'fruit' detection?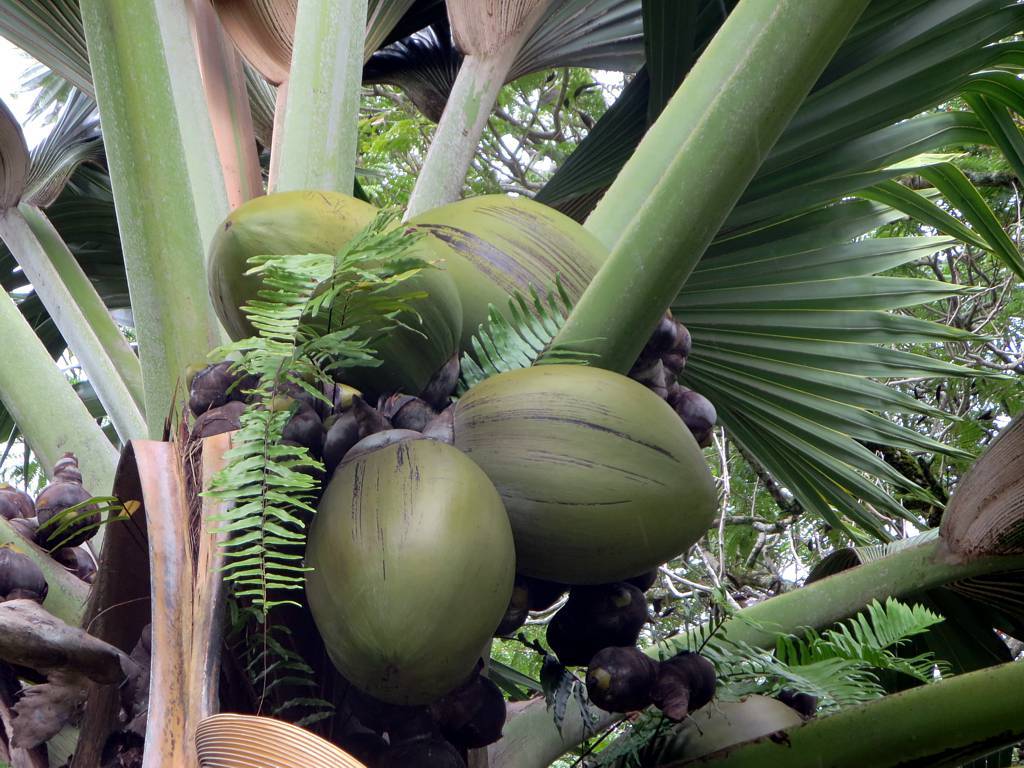
207/191/466/411
